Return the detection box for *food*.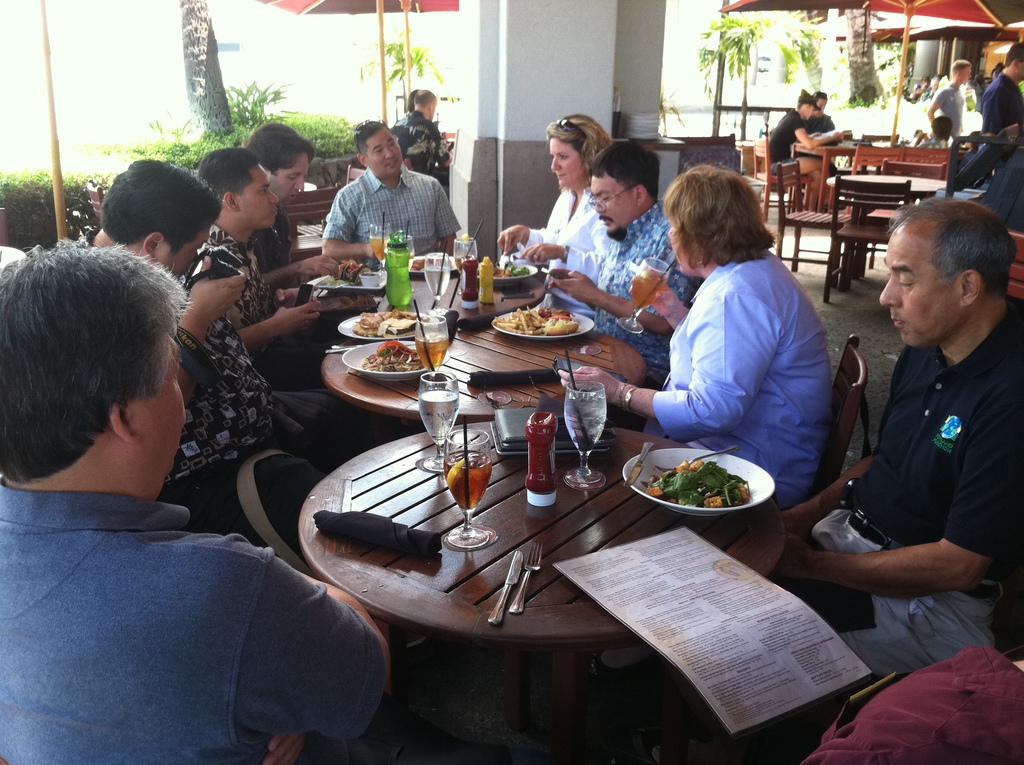
[360,342,420,371].
